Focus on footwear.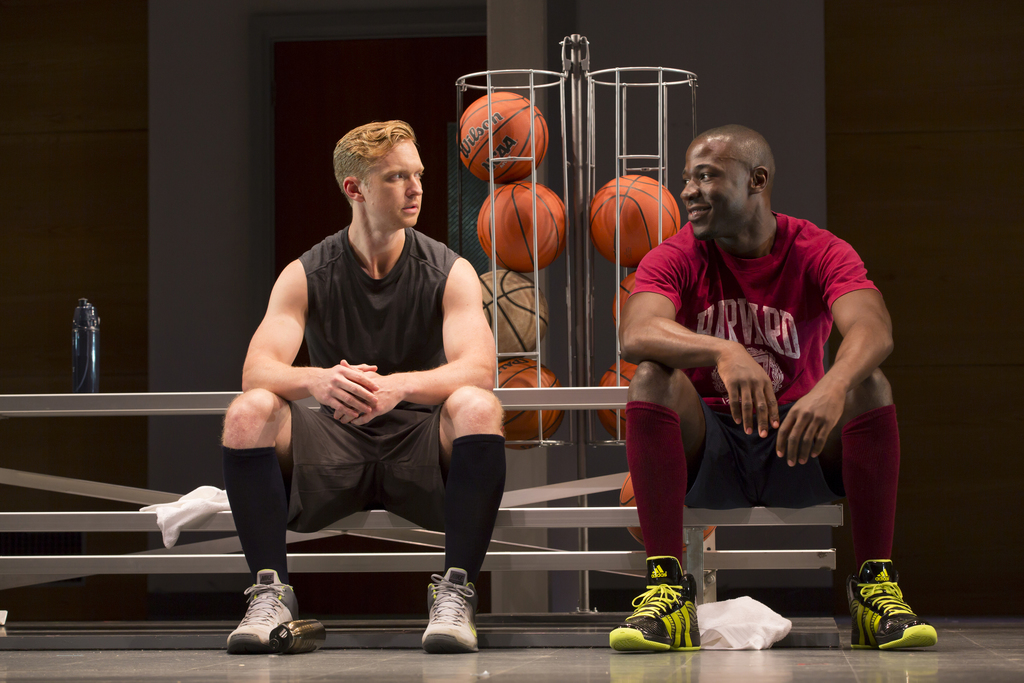
Focused at (610,554,701,649).
